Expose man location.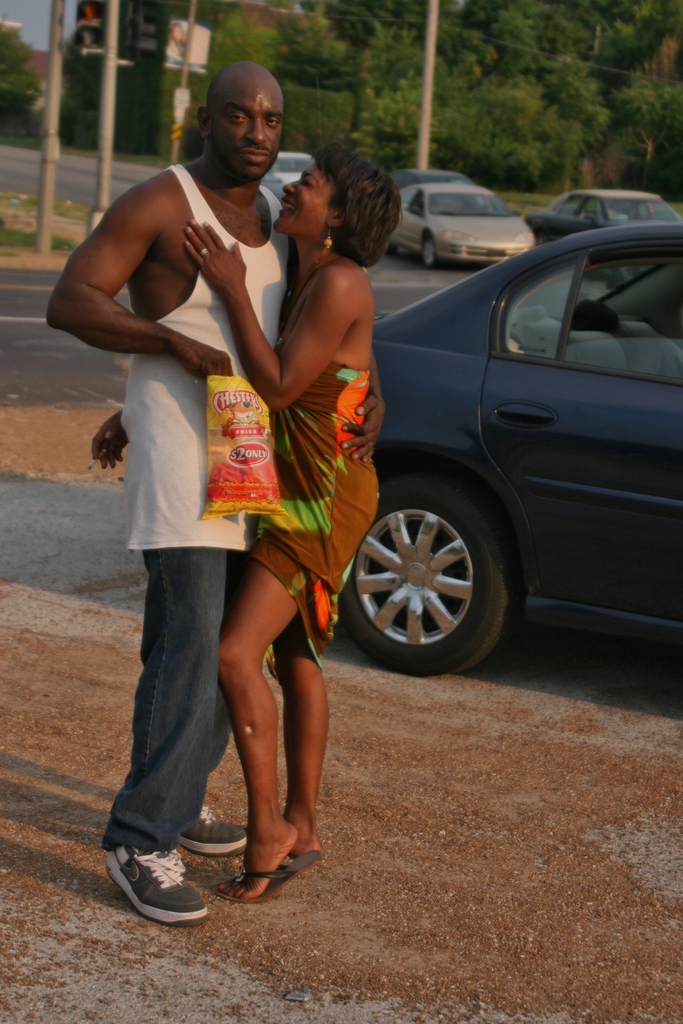
Exposed at <box>35,53,394,931</box>.
